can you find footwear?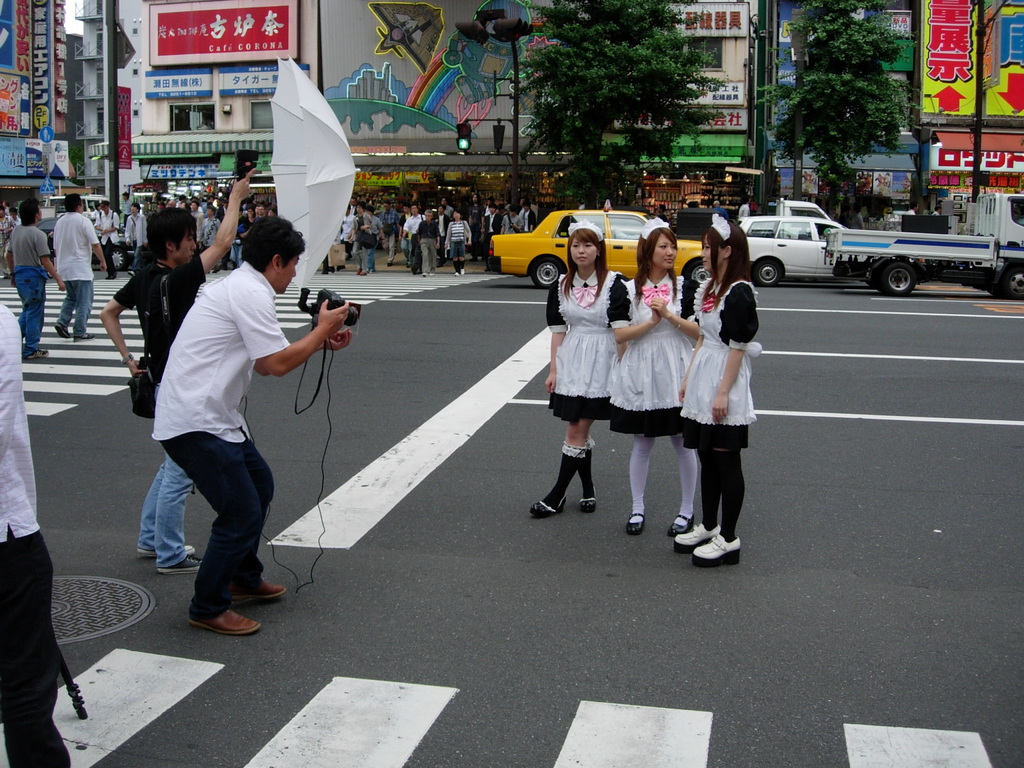
Yes, bounding box: select_region(691, 533, 741, 563).
